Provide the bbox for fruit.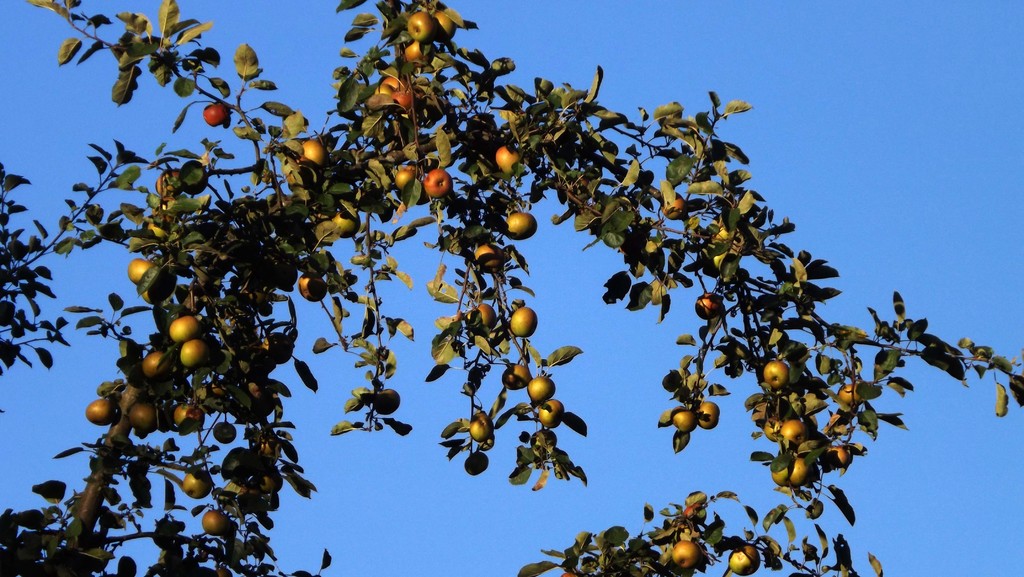
173,398,204,430.
